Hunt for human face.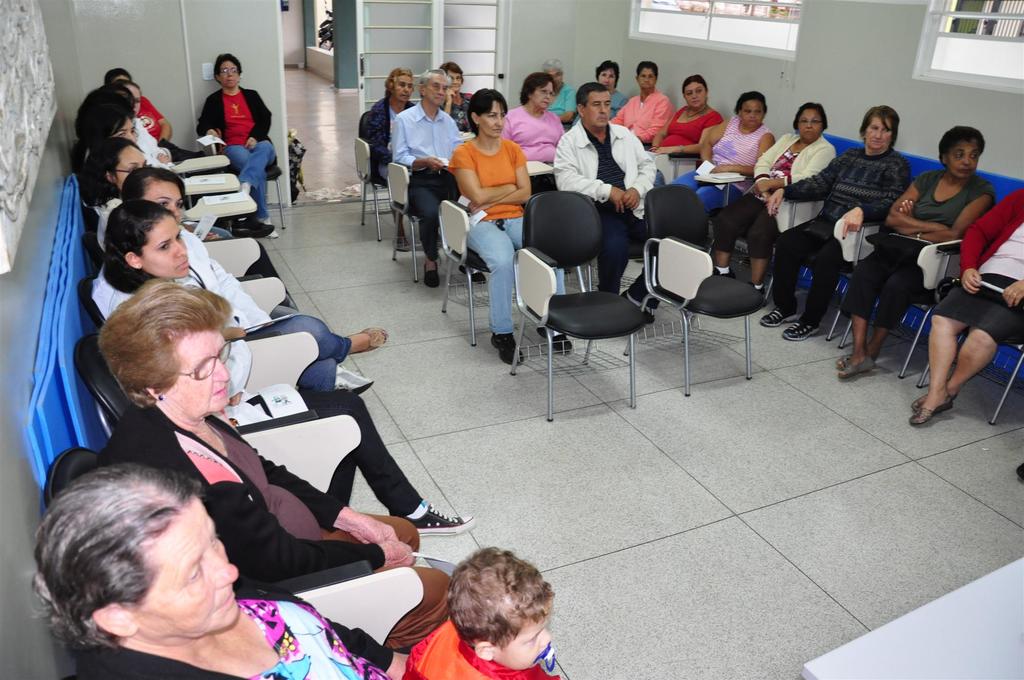
Hunted down at <bbox>164, 330, 232, 414</bbox>.
